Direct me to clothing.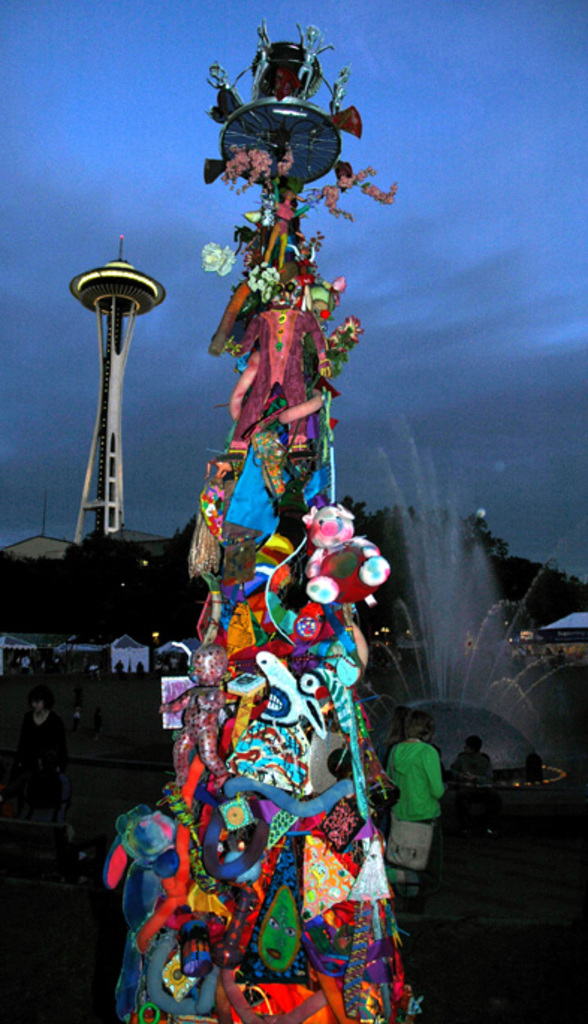
Direction: Rect(383, 749, 444, 888).
